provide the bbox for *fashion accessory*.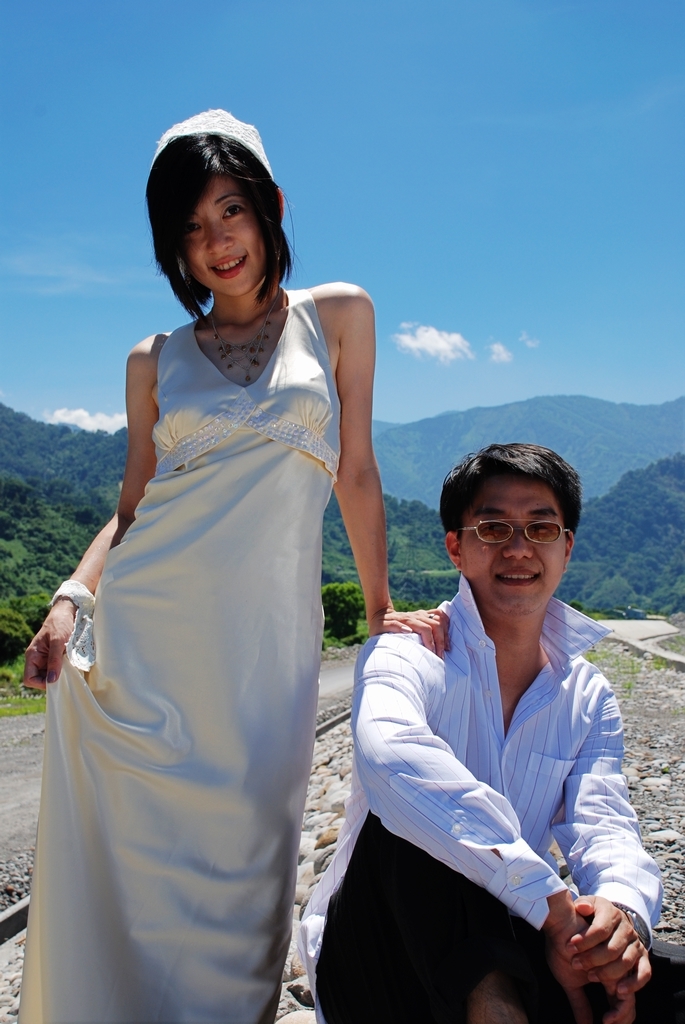
(left=152, top=106, right=274, bottom=181).
